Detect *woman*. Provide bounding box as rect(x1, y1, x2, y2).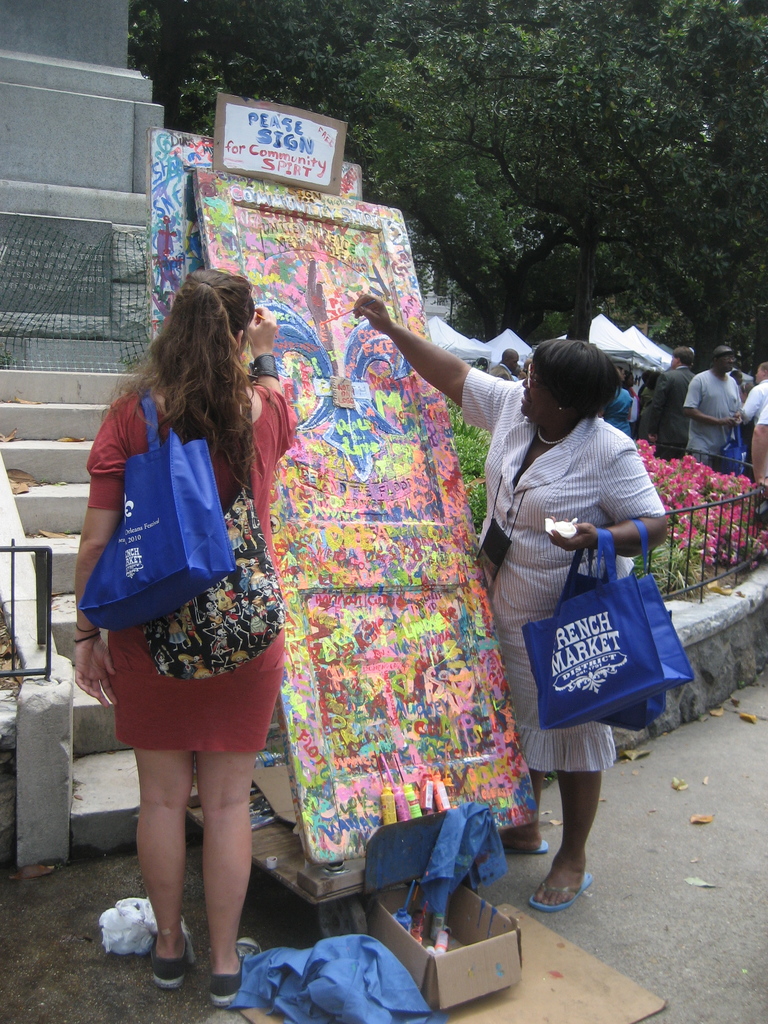
rect(356, 291, 669, 913).
